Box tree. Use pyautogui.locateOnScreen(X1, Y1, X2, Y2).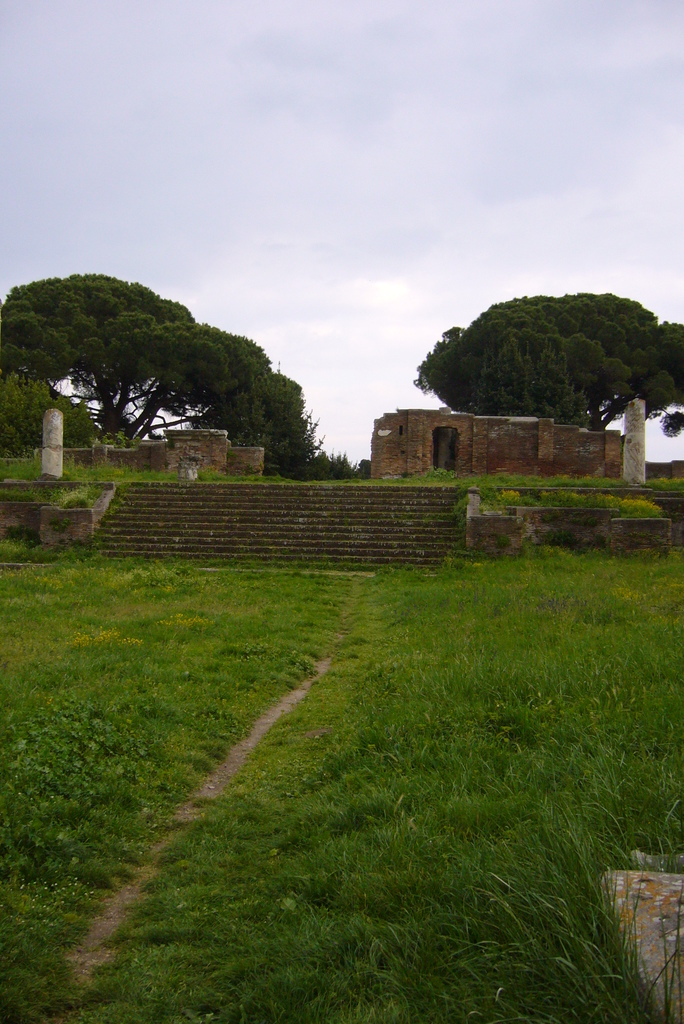
pyautogui.locateOnScreen(13, 250, 312, 460).
